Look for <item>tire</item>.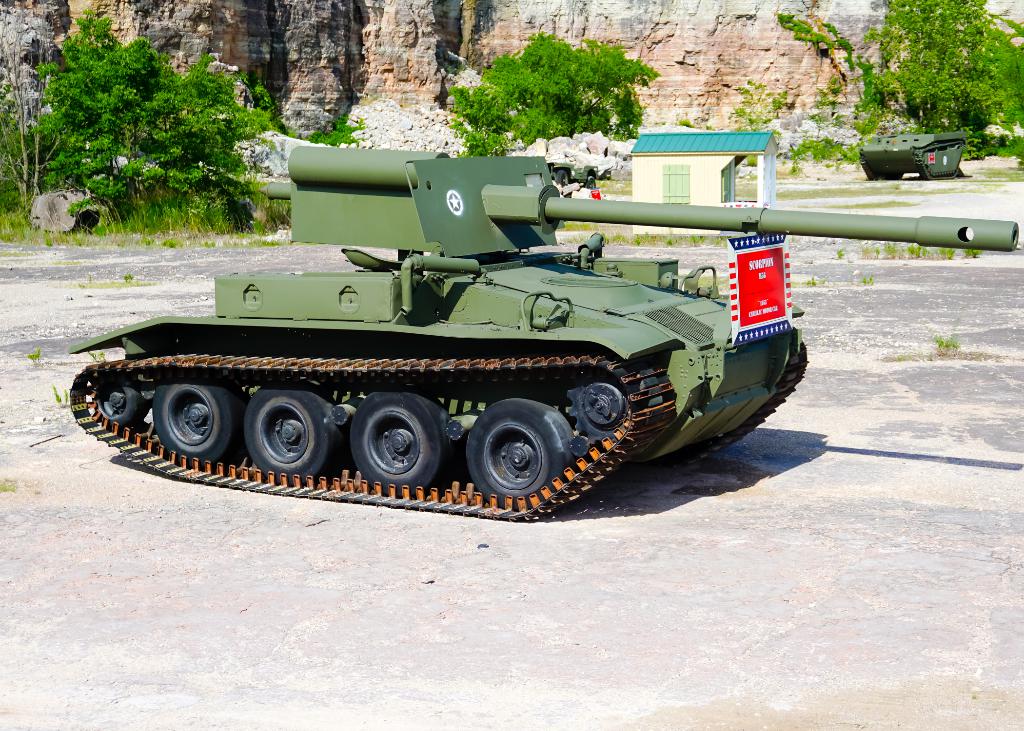
Found: x1=556, y1=168, x2=567, y2=188.
